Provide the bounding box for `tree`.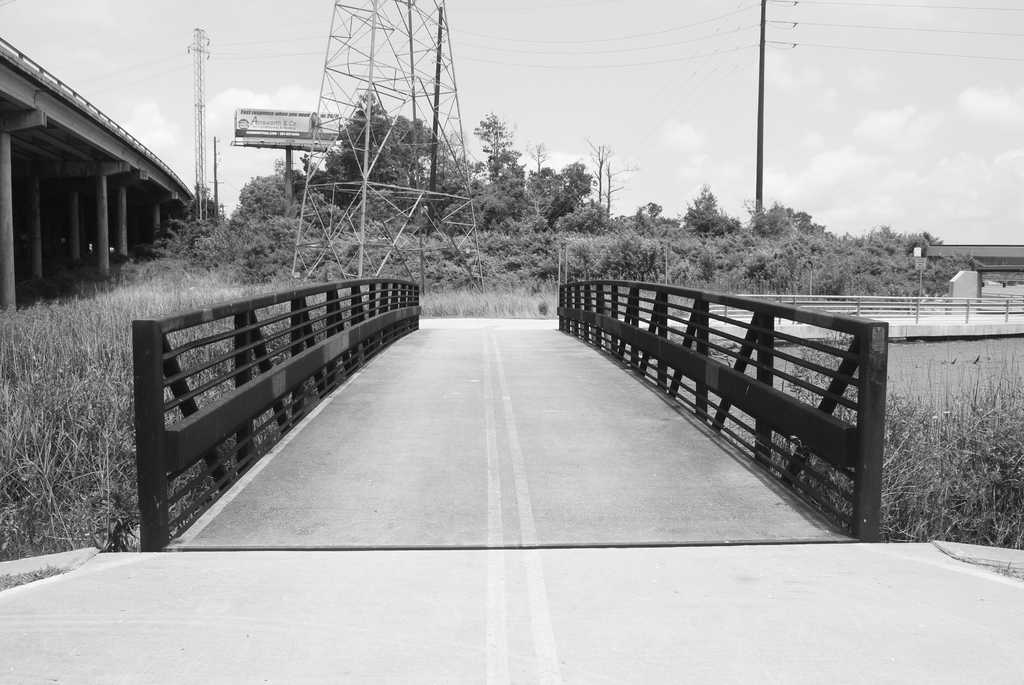
[x1=235, y1=171, x2=291, y2=226].
